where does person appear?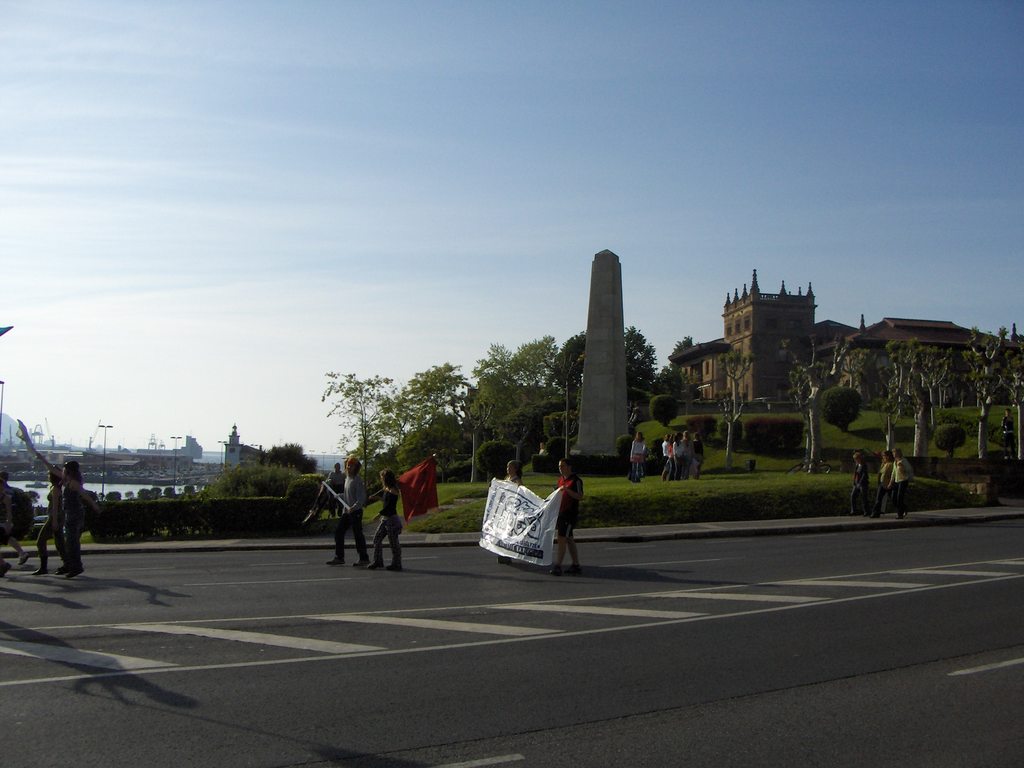
Appears at crop(31, 462, 71, 576).
